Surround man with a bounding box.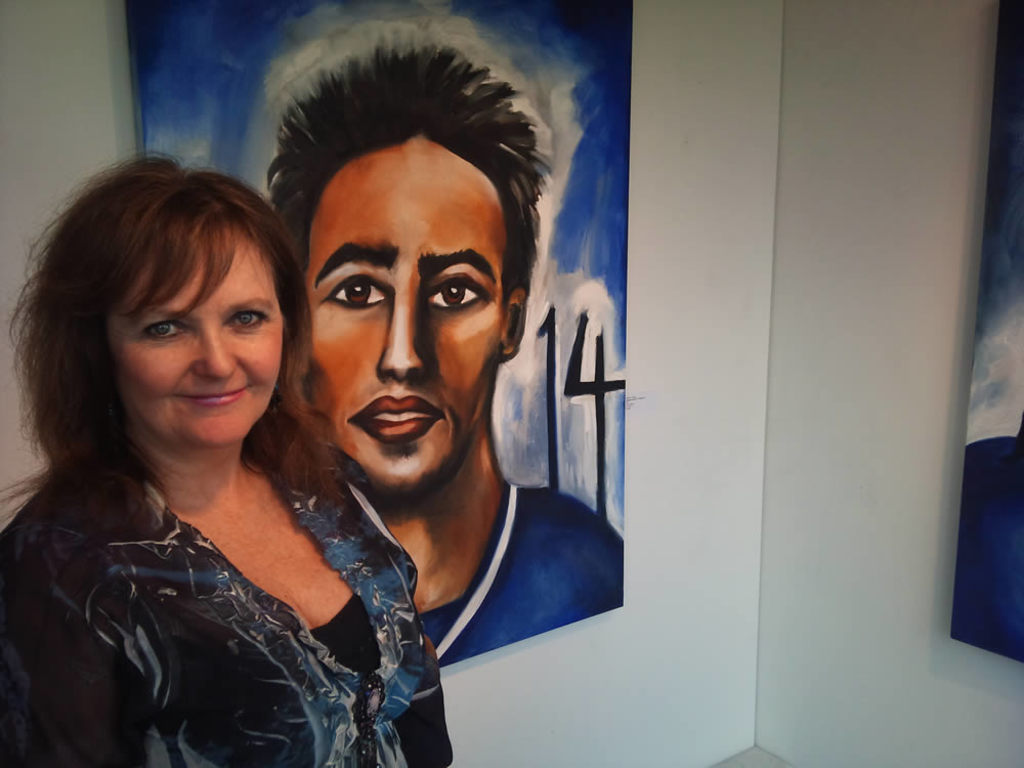
rect(262, 38, 622, 659).
